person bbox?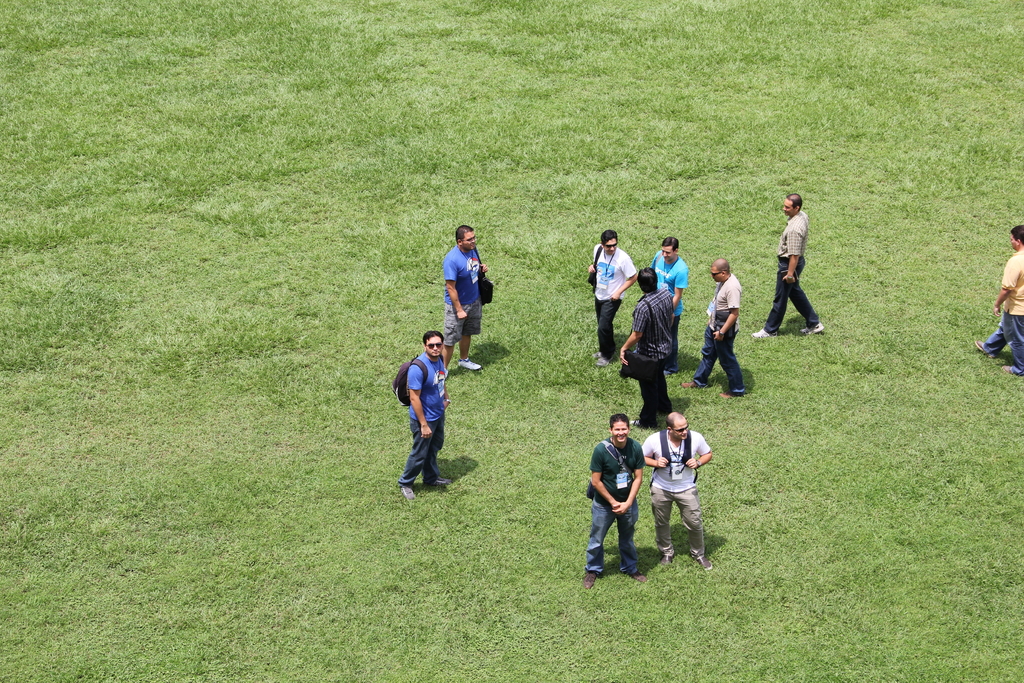
BBox(573, 403, 648, 588)
